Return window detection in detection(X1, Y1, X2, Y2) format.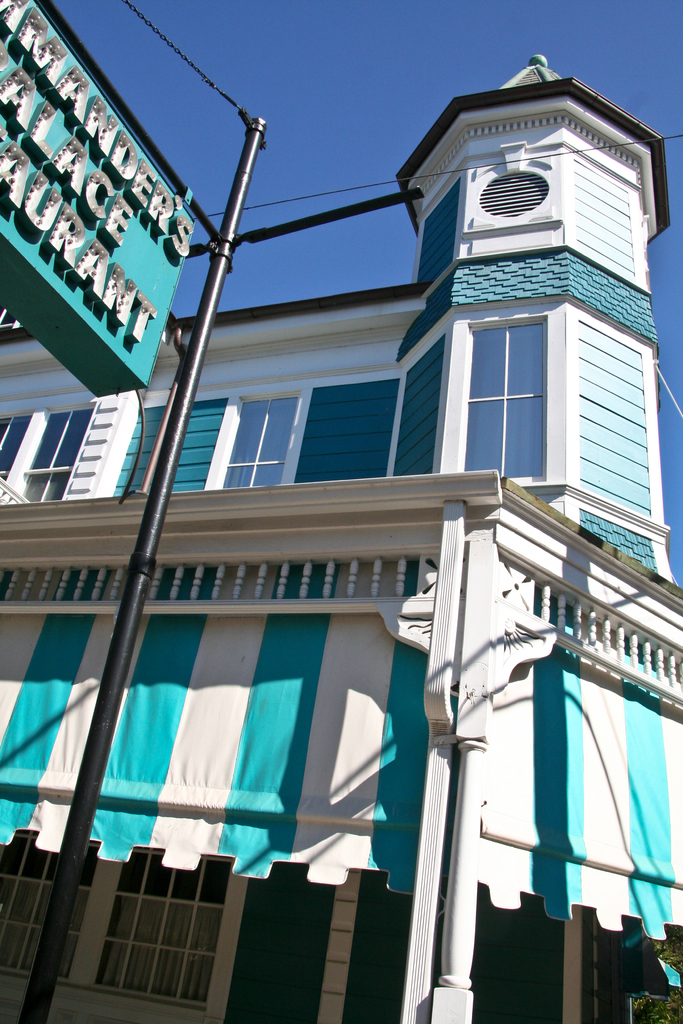
detection(0, 413, 31, 480).
